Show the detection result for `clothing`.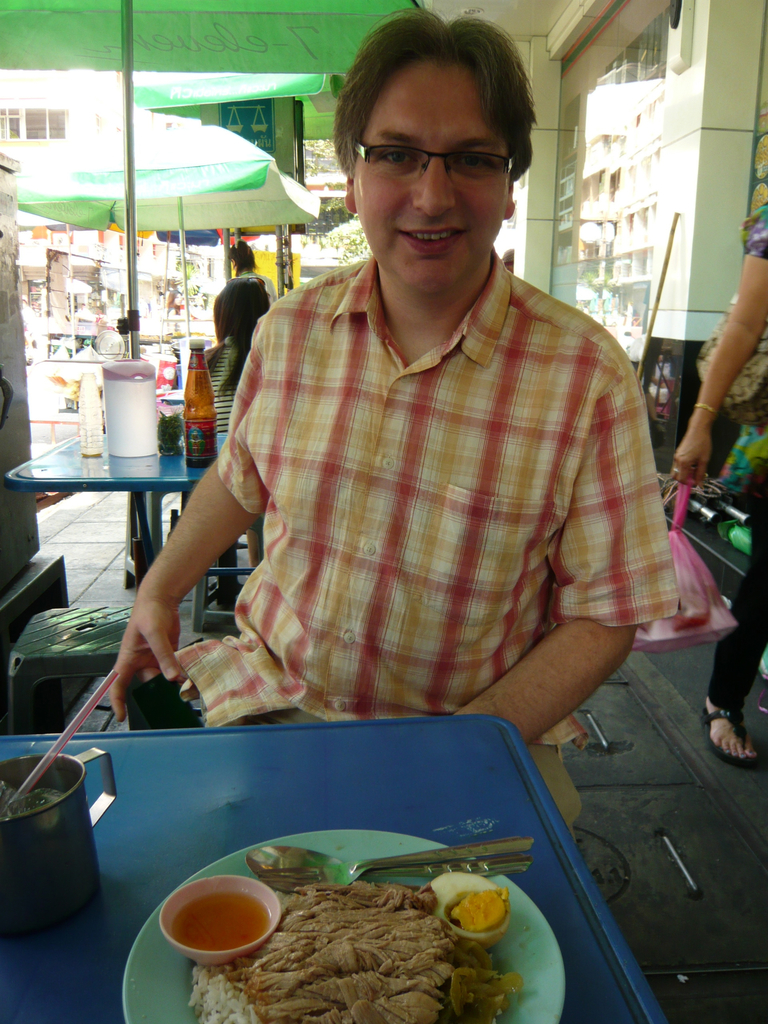
pyautogui.locateOnScreen(200, 337, 250, 456).
